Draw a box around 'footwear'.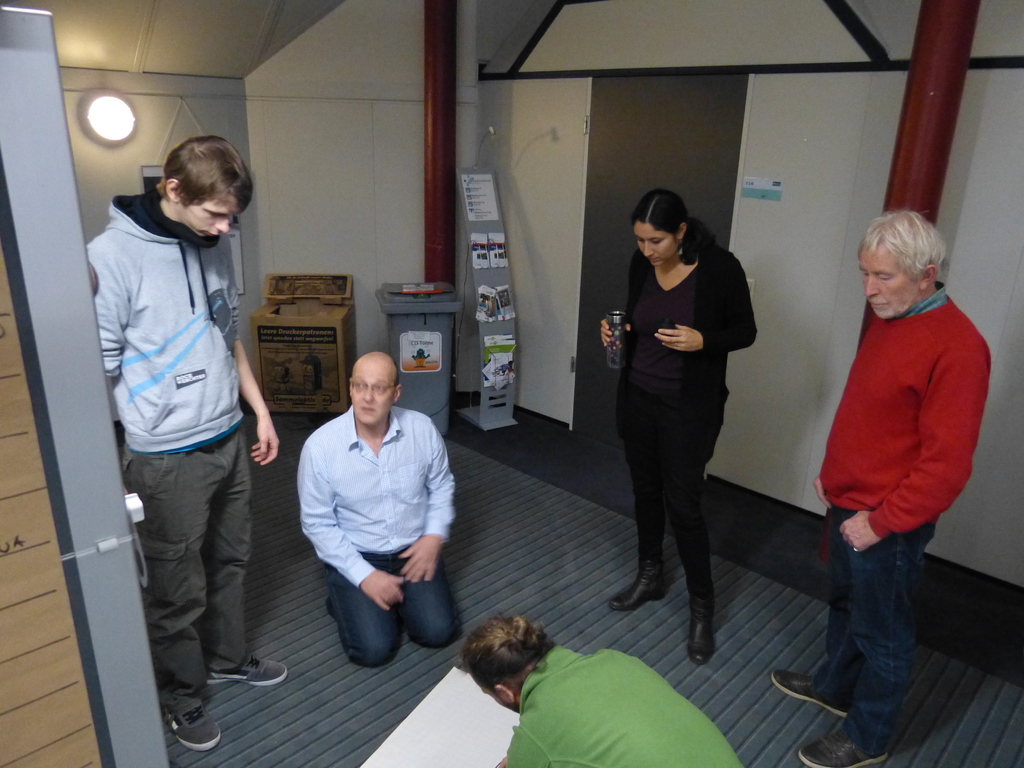
766/674/849/728.
